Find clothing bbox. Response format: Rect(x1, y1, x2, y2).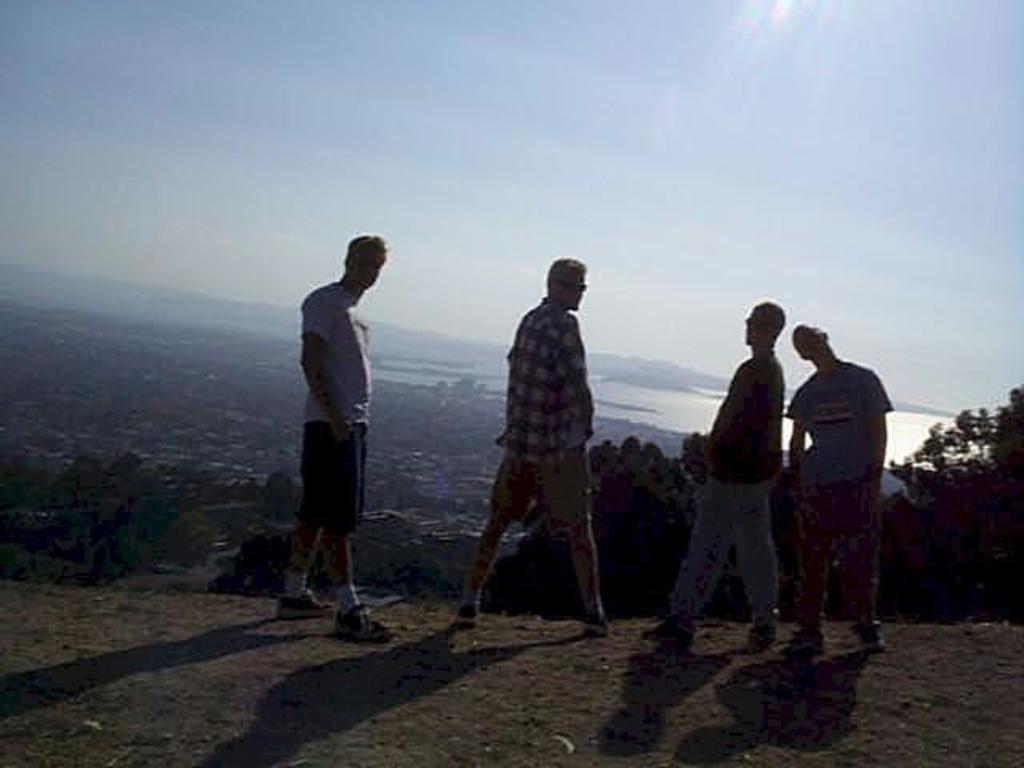
Rect(278, 245, 386, 584).
